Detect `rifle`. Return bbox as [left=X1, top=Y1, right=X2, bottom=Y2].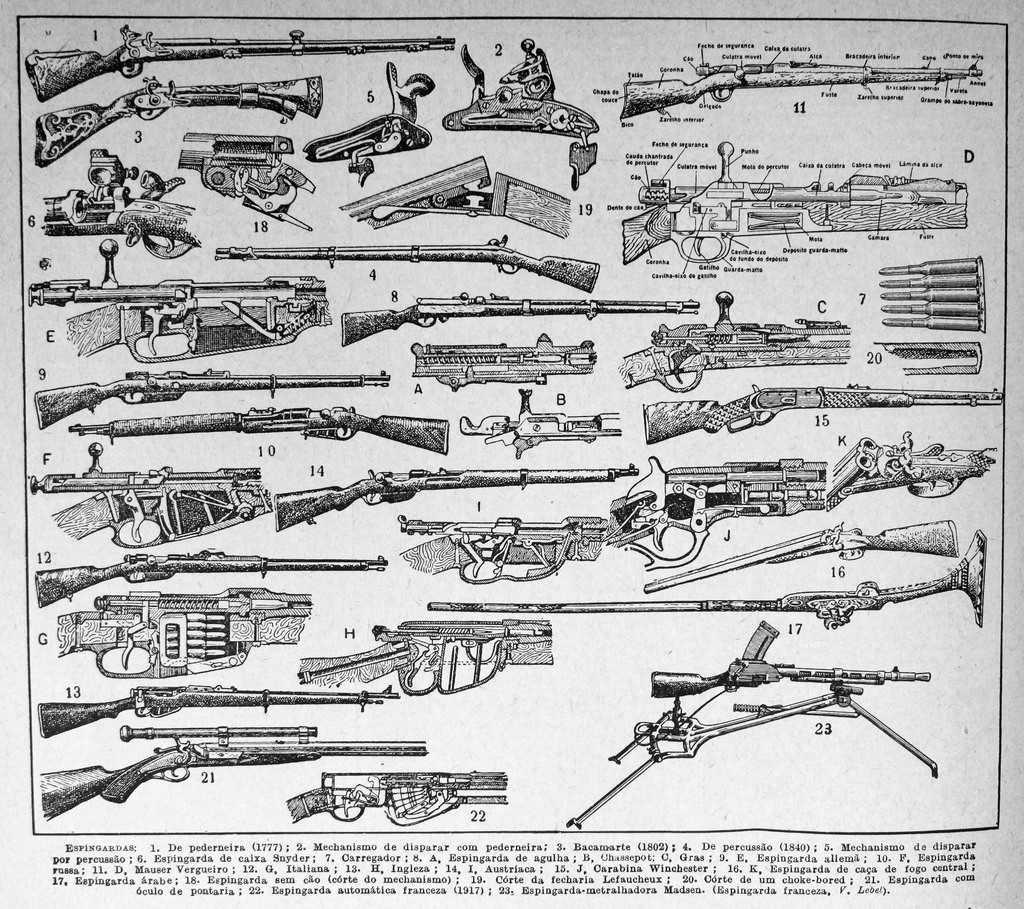
[left=270, top=468, right=643, bottom=530].
